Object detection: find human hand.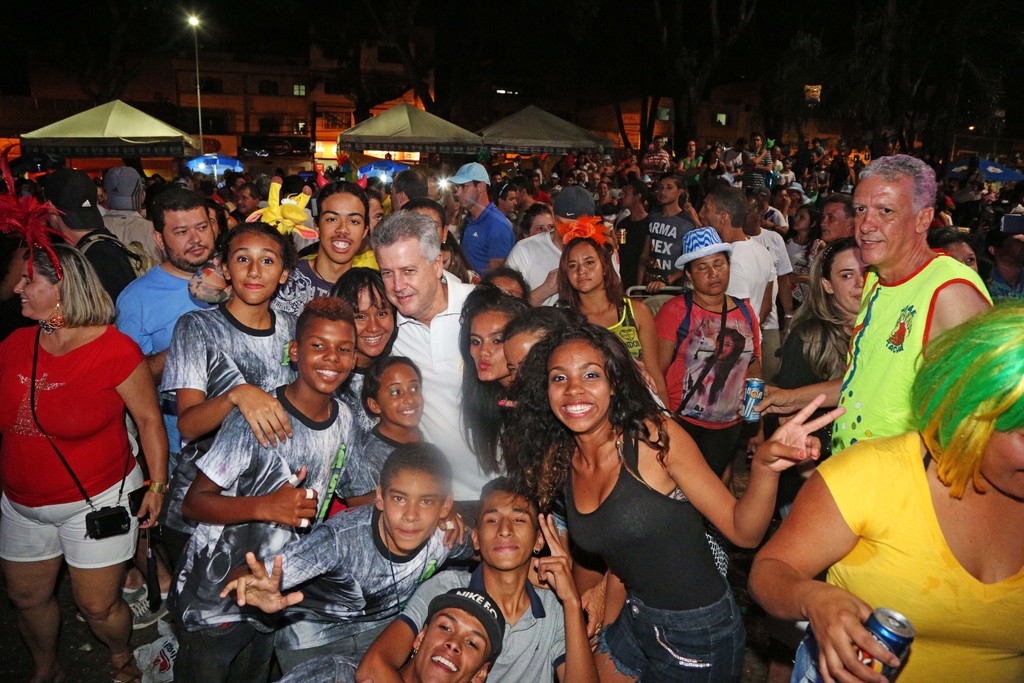
left=810, top=584, right=904, bottom=669.
